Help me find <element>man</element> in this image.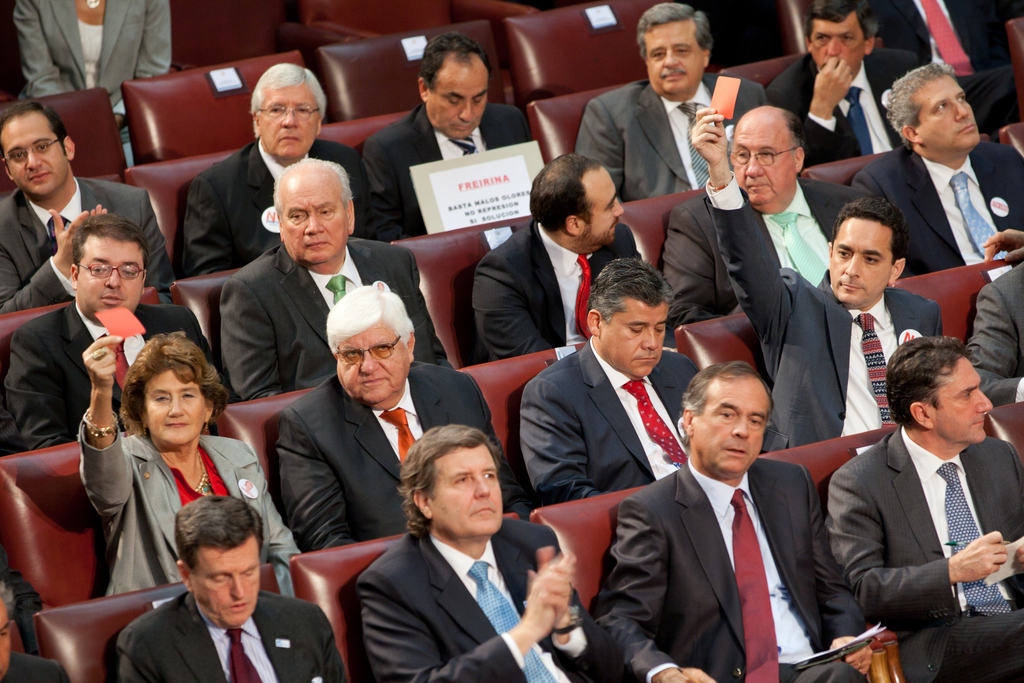
Found it: <bbox>957, 261, 1023, 409</bbox>.
